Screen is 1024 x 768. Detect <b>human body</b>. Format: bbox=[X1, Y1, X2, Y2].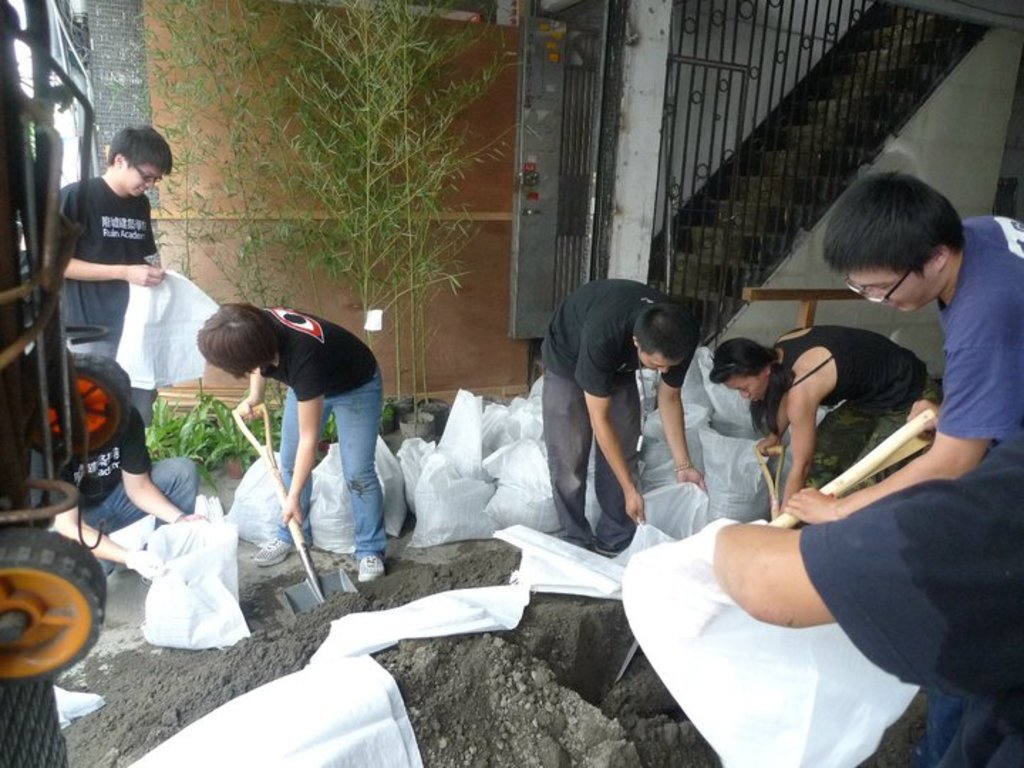
bbox=[781, 162, 1023, 550].
